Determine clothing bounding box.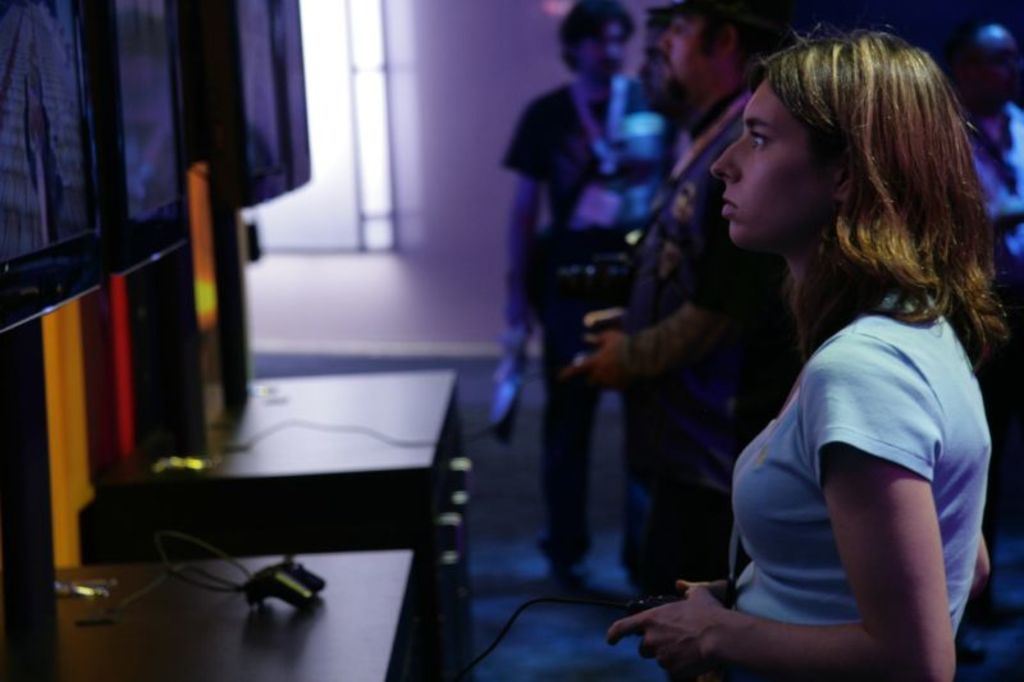
Determined: Rect(620, 82, 796, 594).
